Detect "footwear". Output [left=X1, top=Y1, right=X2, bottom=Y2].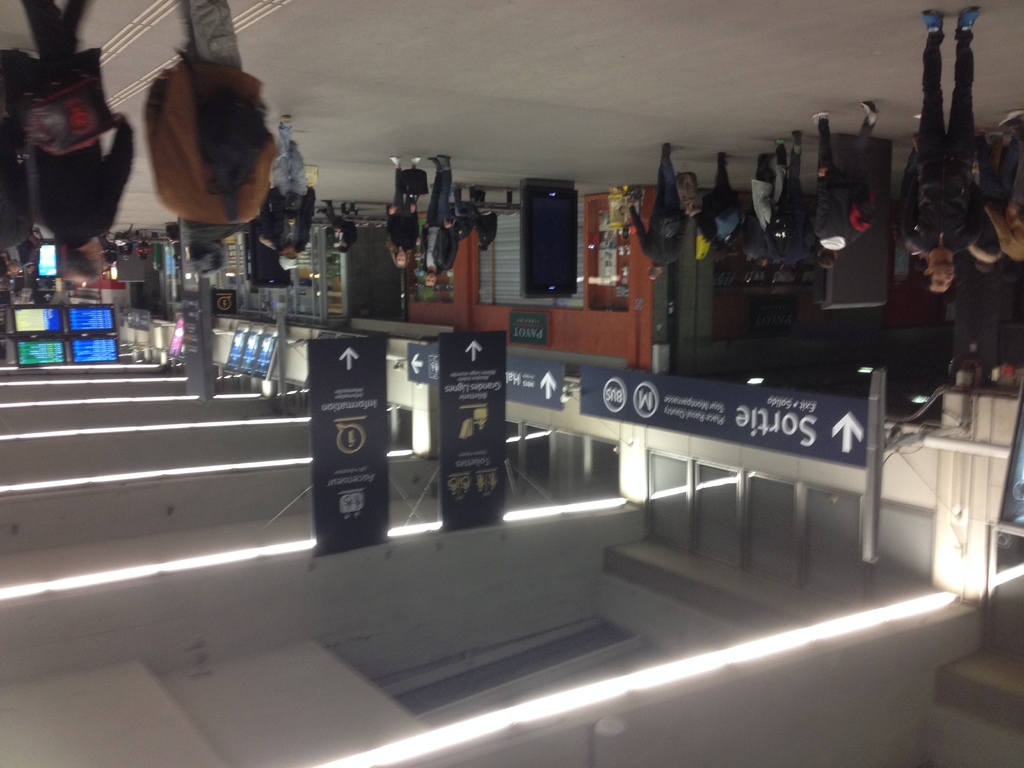
[left=919, top=9, right=945, bottom=31].
